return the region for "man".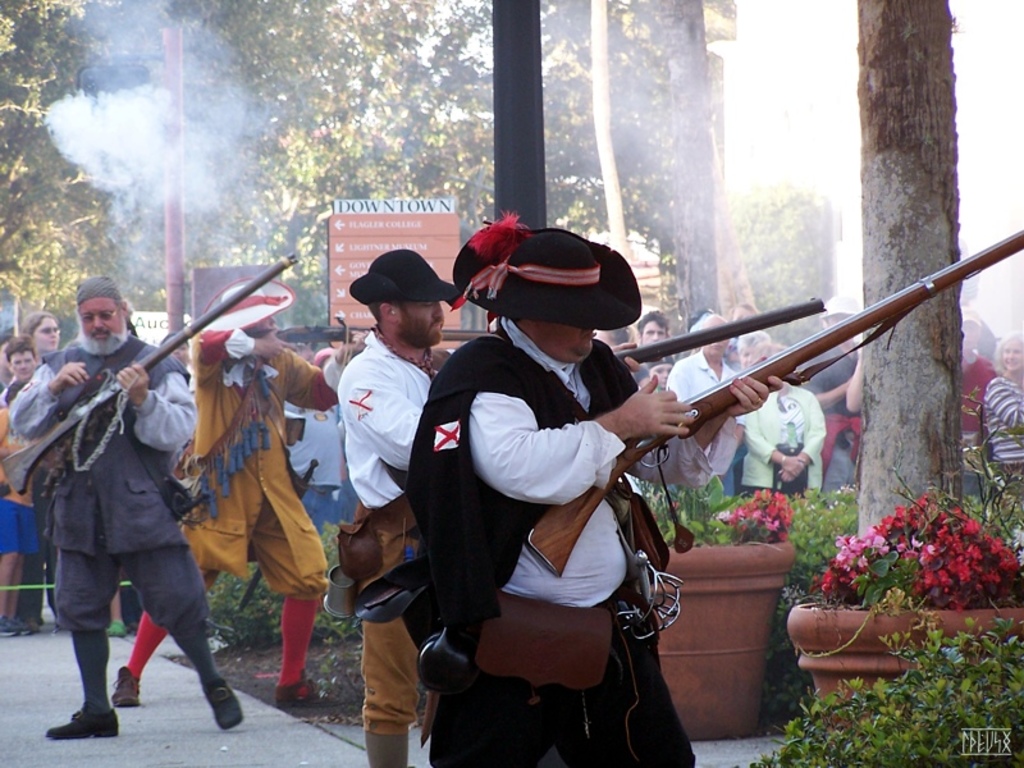
detection(156, 330, 192, 370).
